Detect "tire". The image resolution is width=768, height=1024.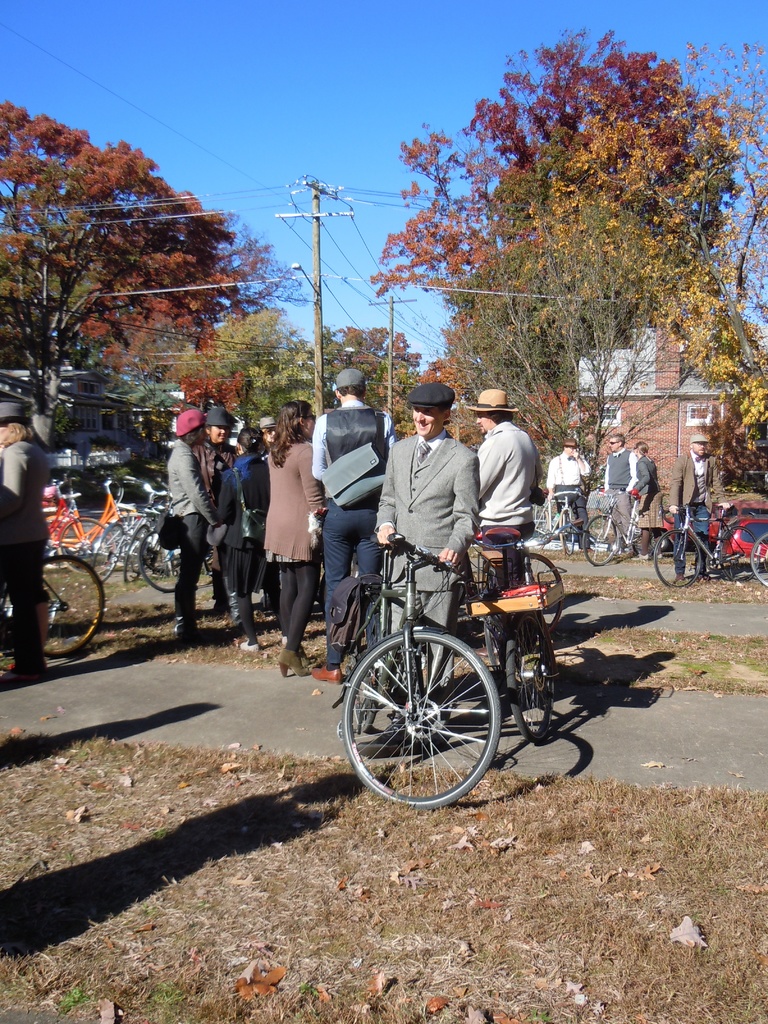
detection(52, 514, 116, 572).
